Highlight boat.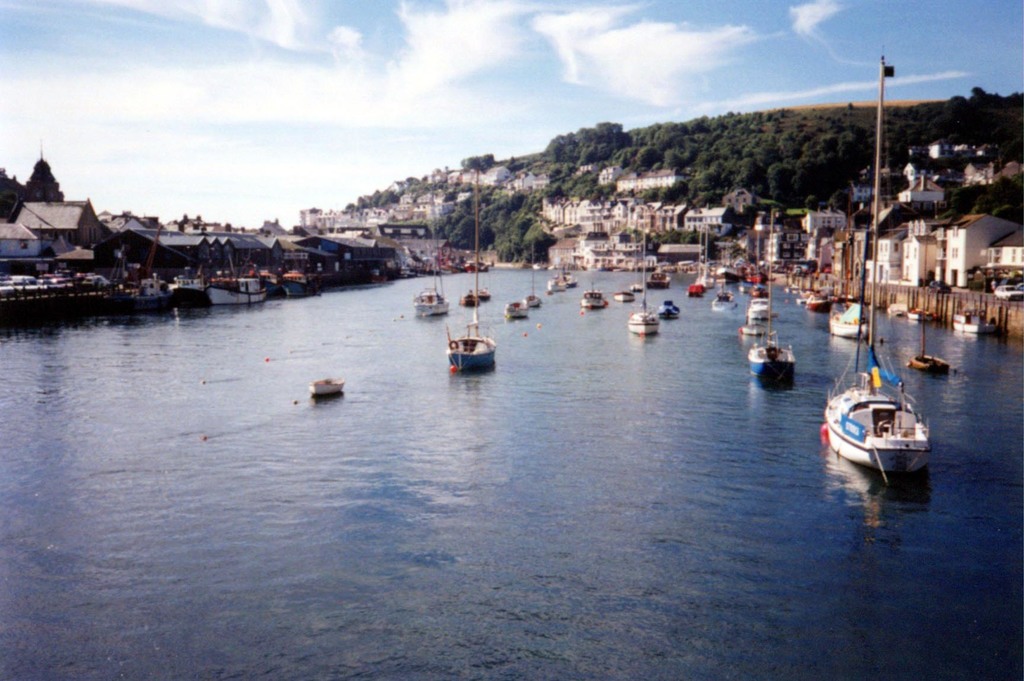
Highlighted region: locate(508, 303, 528, 318).
